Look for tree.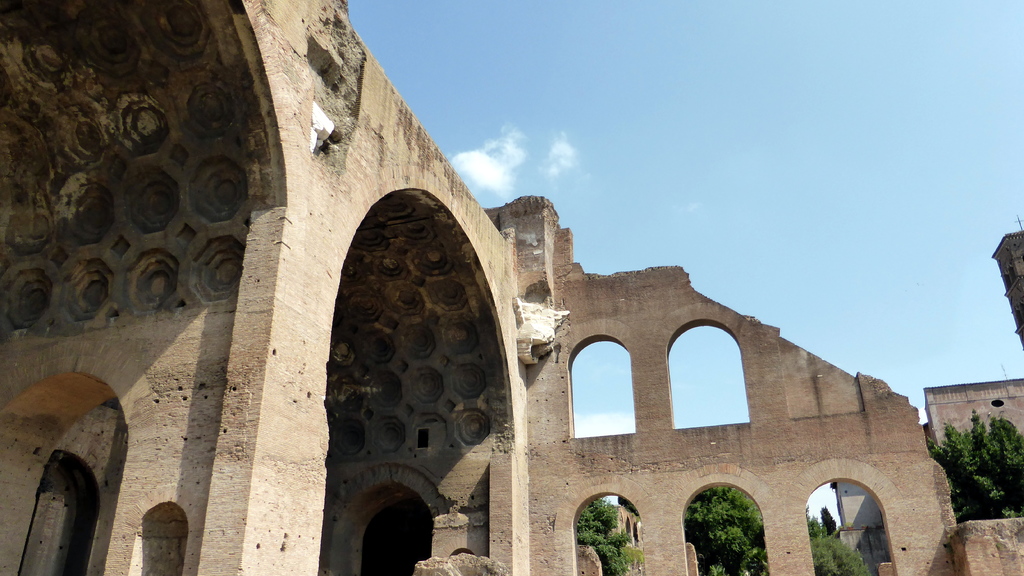
Found: Rect(814, 504, 840, 534).
